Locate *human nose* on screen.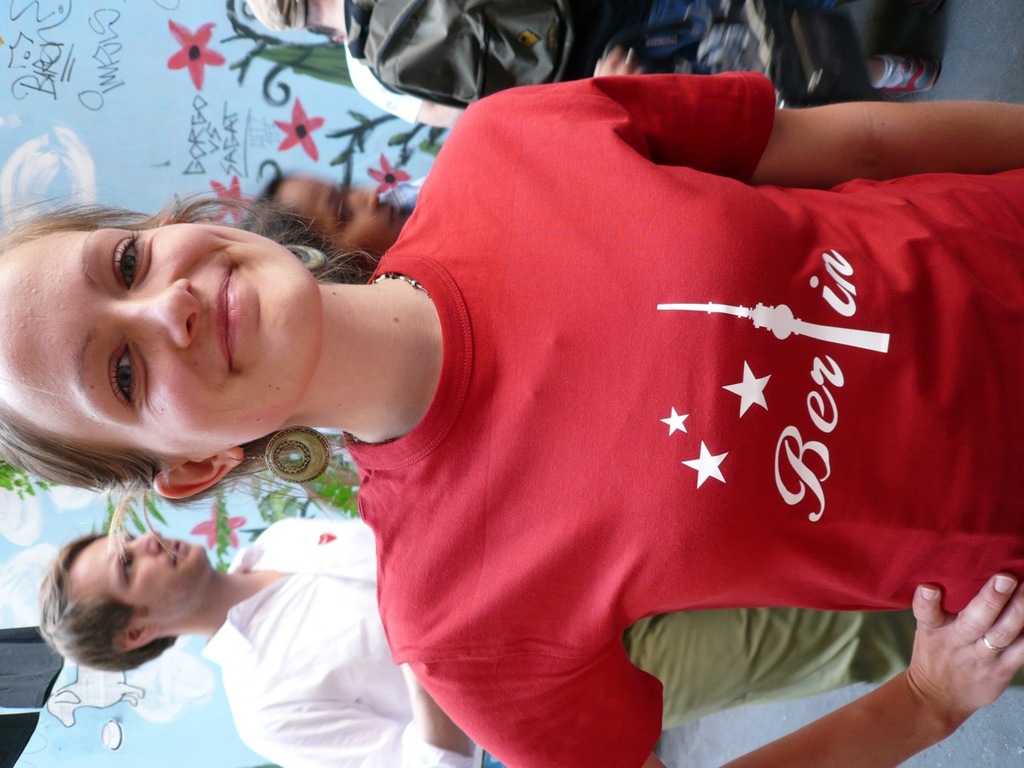
On screen at {"x1": 119, "y1": 527, "x2": 166, "y2": 561}.
